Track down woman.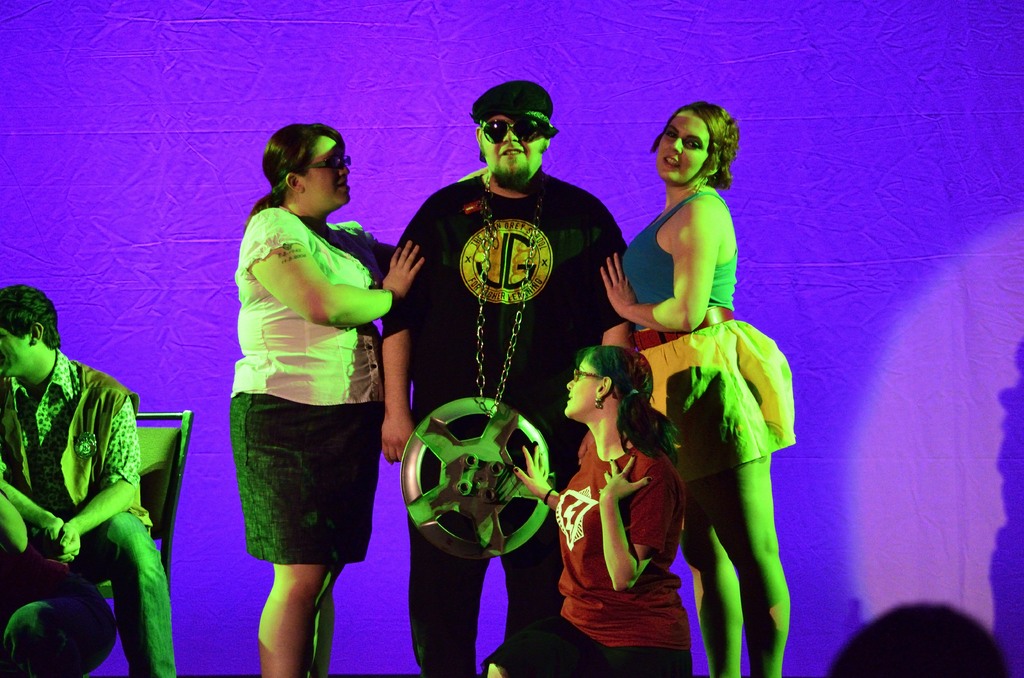
Tracked to <box>477,341,700,677</box>.
